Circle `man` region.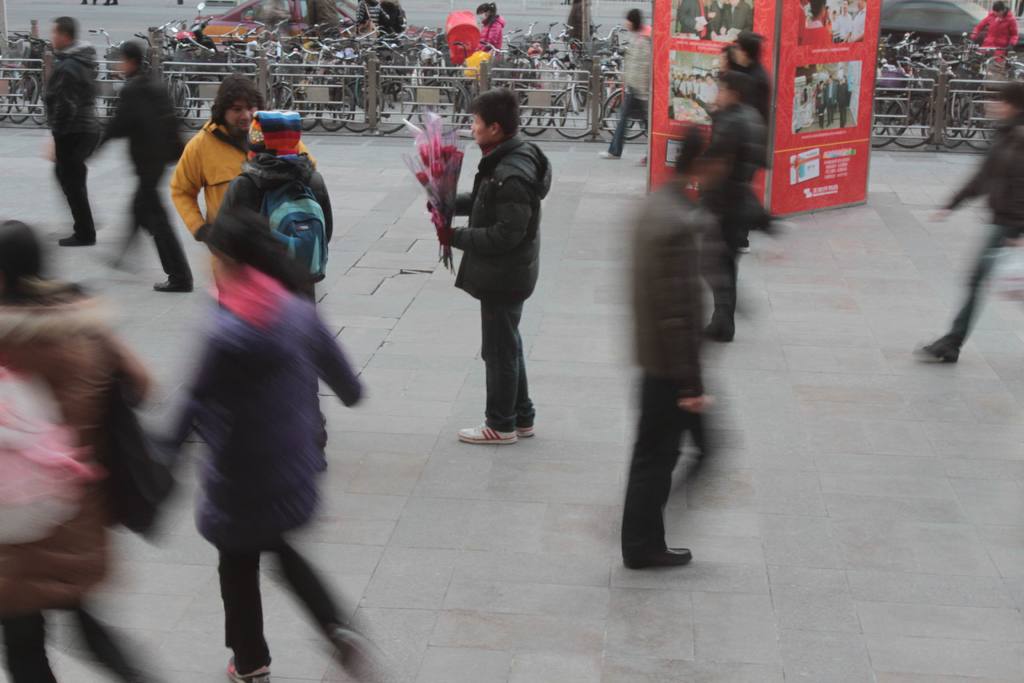
Region: 39,15,106,247.
